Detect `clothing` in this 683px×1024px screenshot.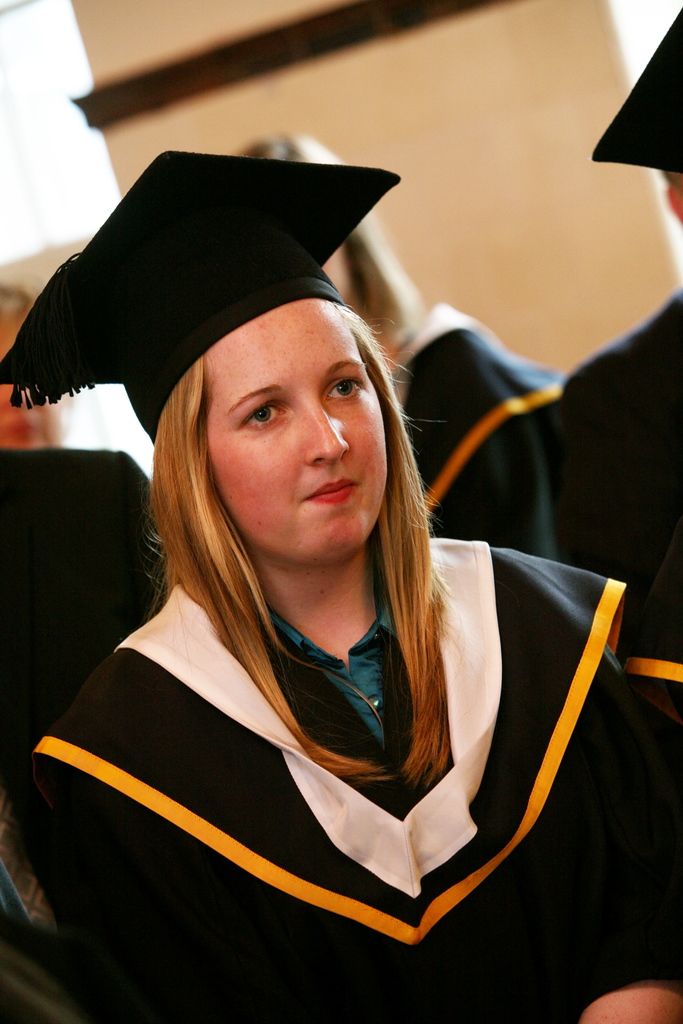
Detection: 20,529,682,1023.
